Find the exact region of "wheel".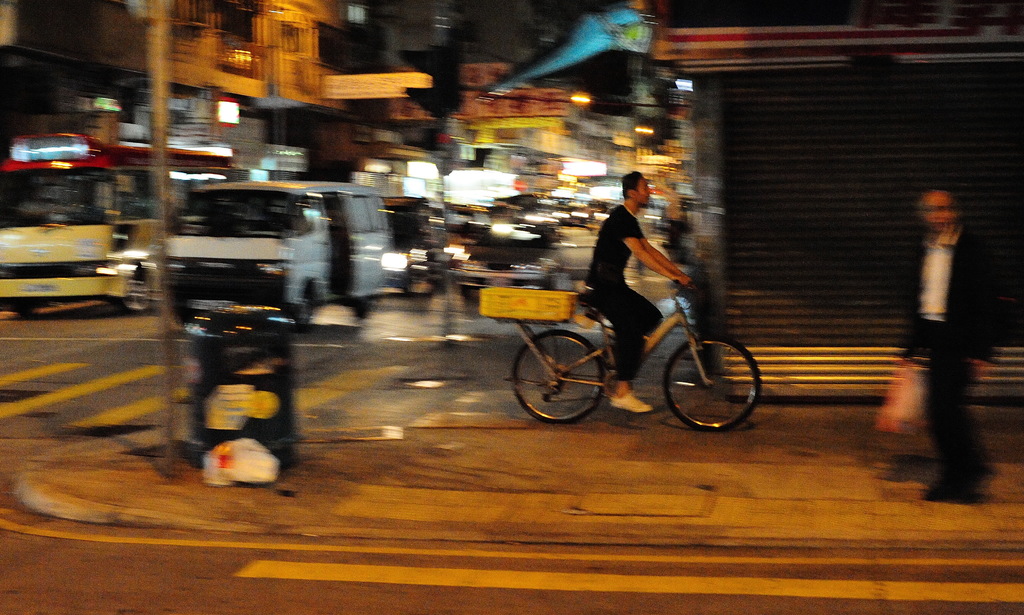
Exact region: region(526, 332, 611, 419).
